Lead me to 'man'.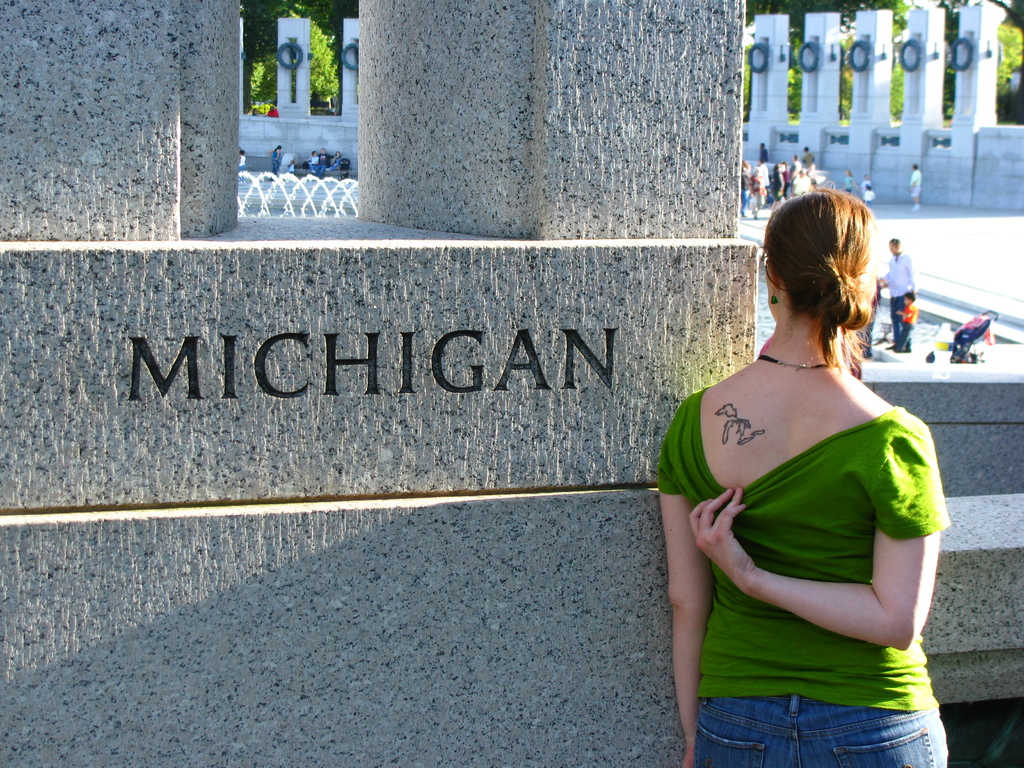
Lead to <bbox>794, 167, 813, 196</bbox>.
